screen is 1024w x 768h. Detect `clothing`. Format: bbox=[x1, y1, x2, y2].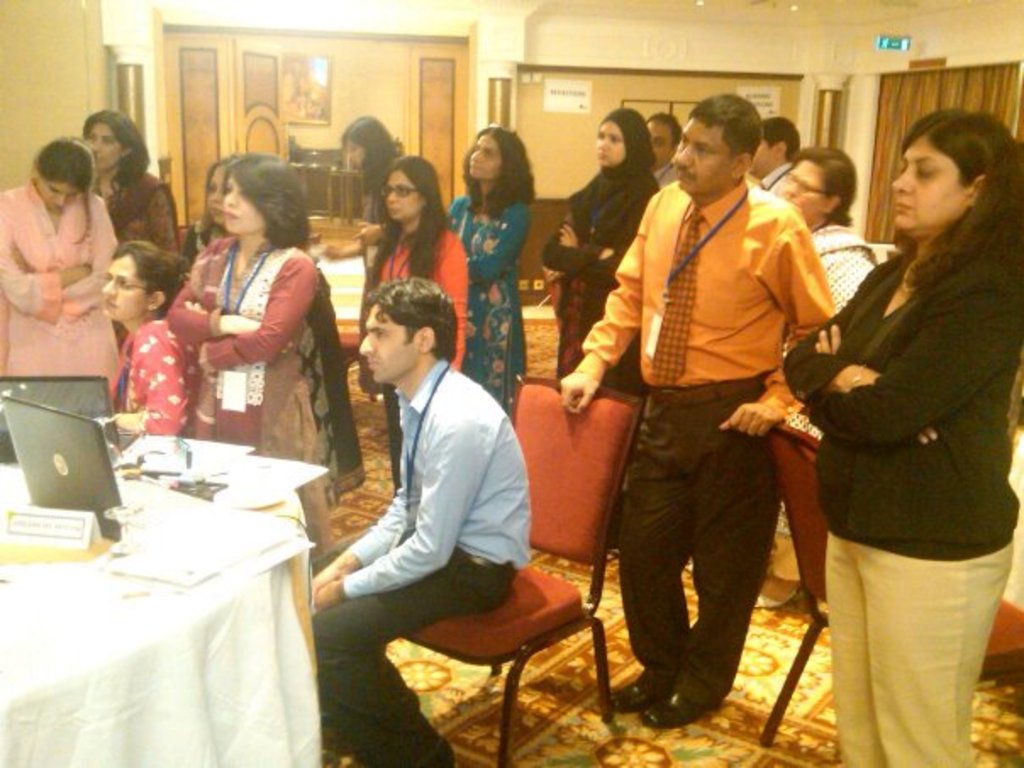
bbox=[439, 195, 546, 412].
